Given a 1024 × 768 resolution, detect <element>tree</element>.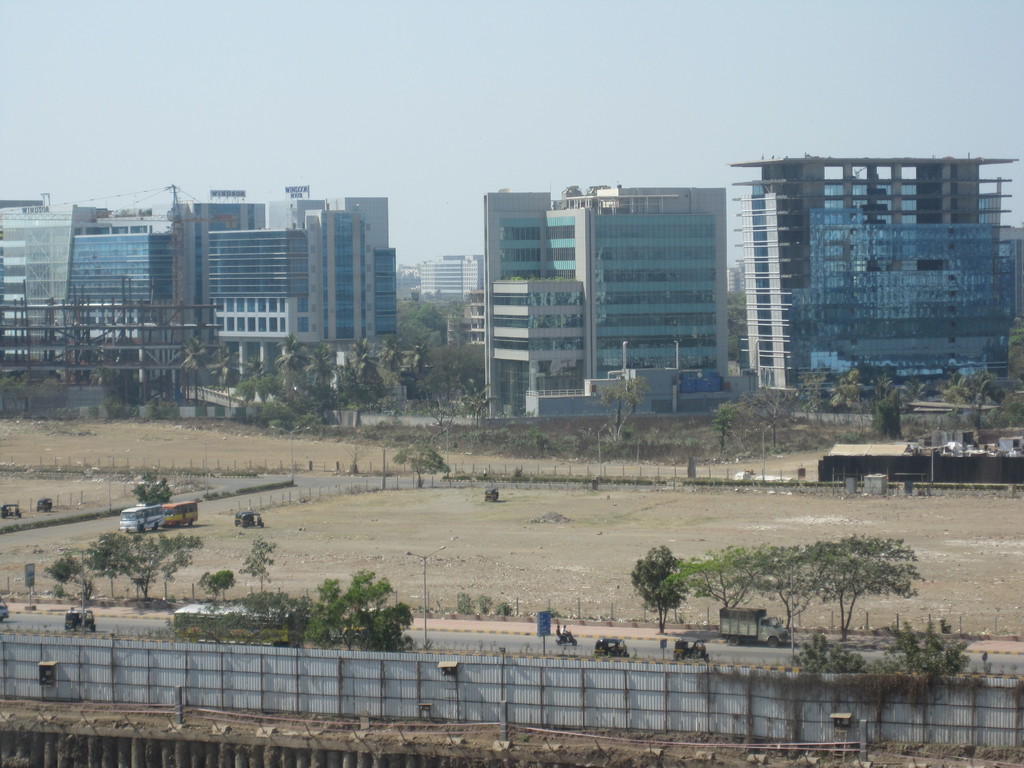
(708,405,741,460).
